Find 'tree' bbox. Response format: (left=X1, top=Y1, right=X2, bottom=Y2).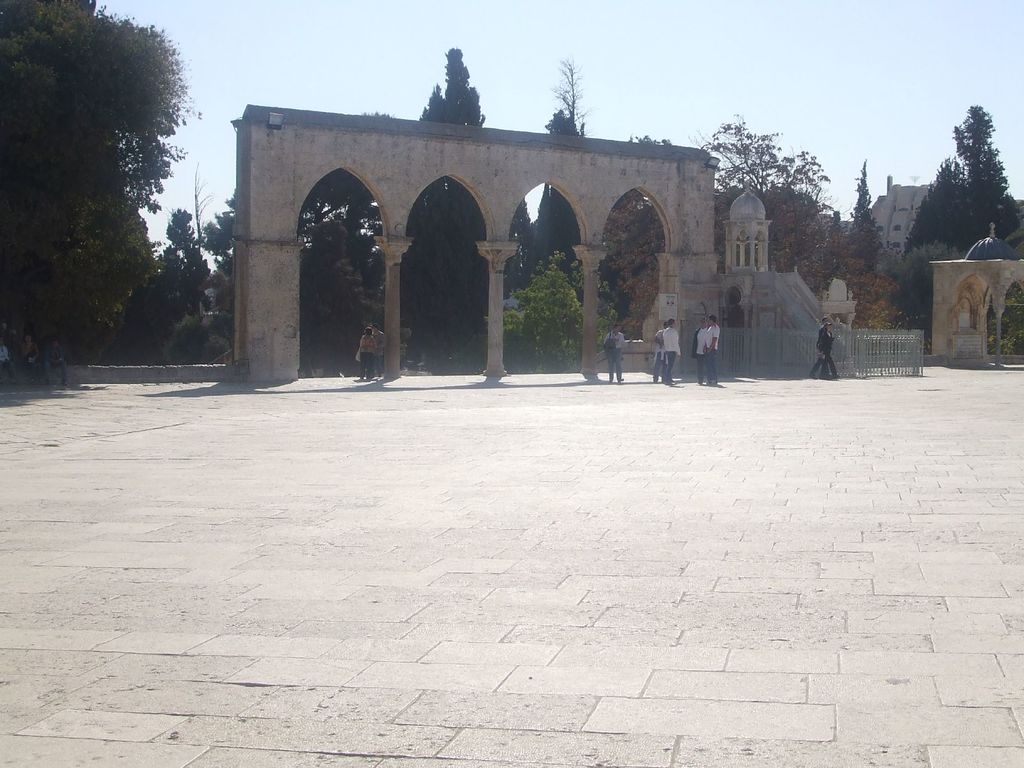
(left=139, top=196, right=214, bottom=367).
